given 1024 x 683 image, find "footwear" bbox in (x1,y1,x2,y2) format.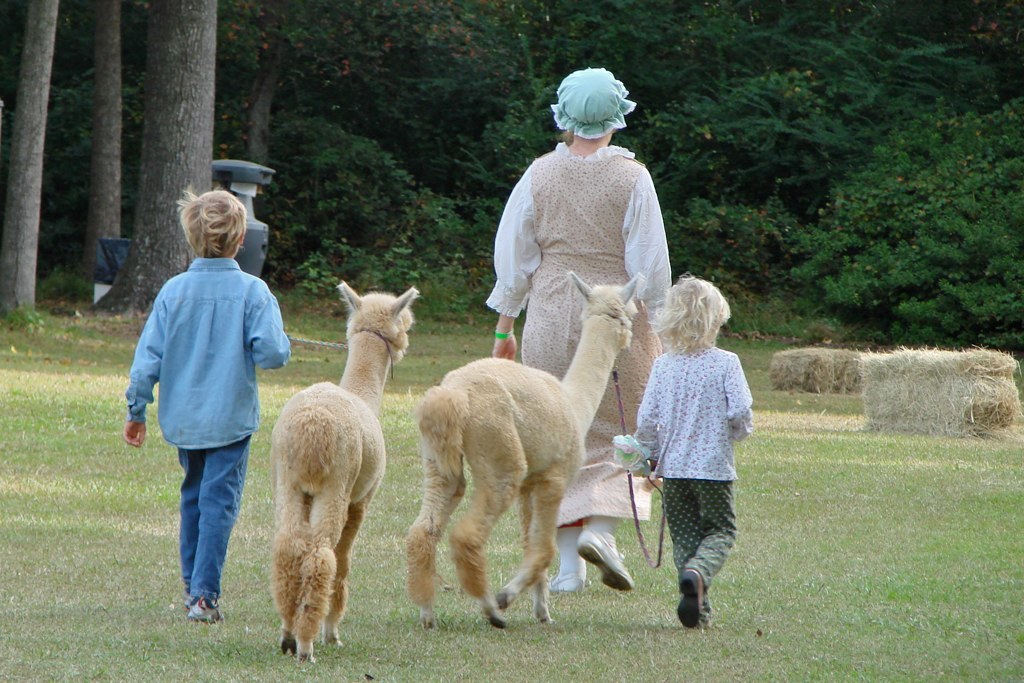
(549,573,582,594).
